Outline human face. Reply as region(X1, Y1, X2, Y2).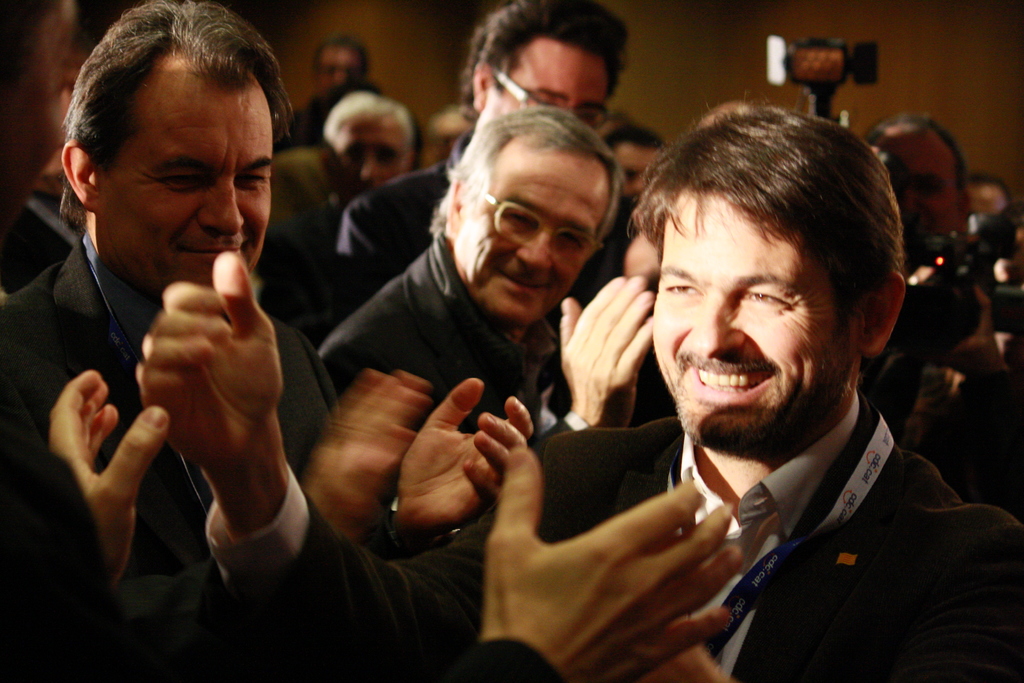
region(97, 88, 267, 289).
